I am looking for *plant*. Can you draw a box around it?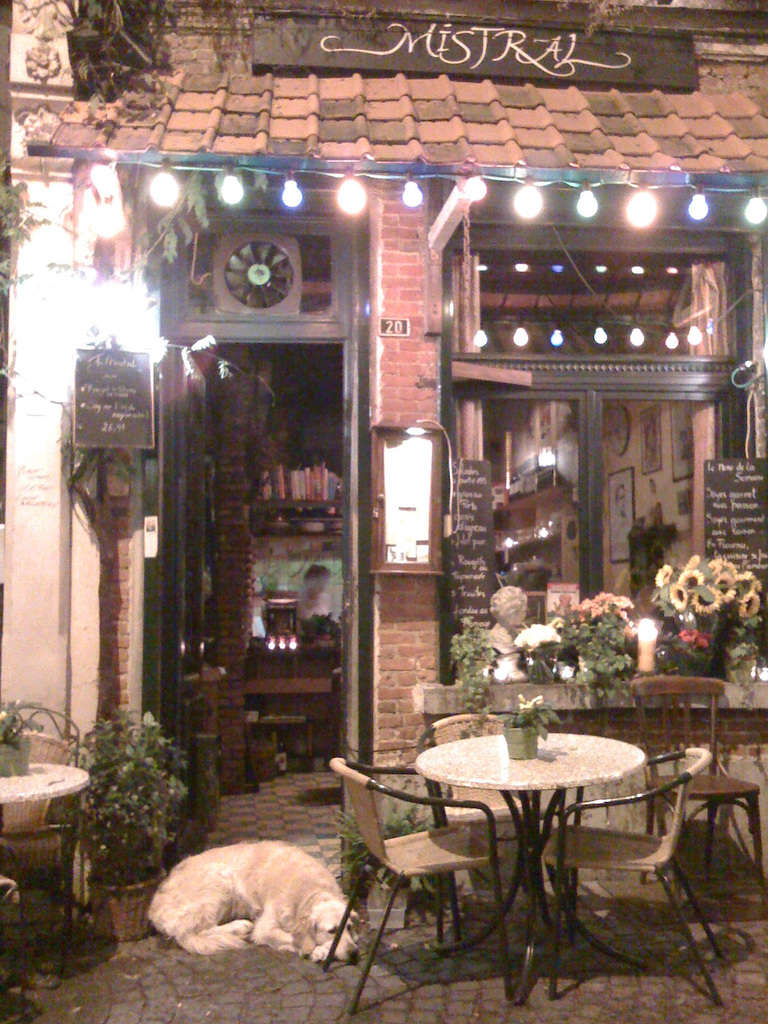
Sure, the bounding box is region(648, 539, 767, 672).
